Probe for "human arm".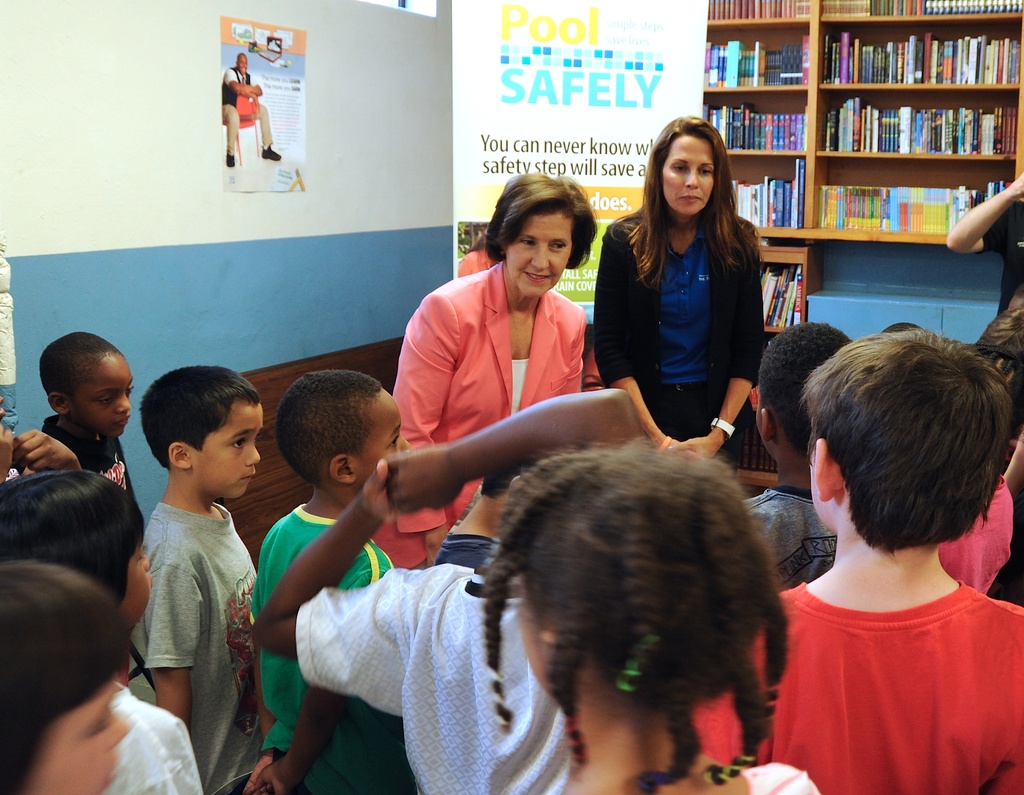
Probe result: locate(942, 168, 1023, 256).
